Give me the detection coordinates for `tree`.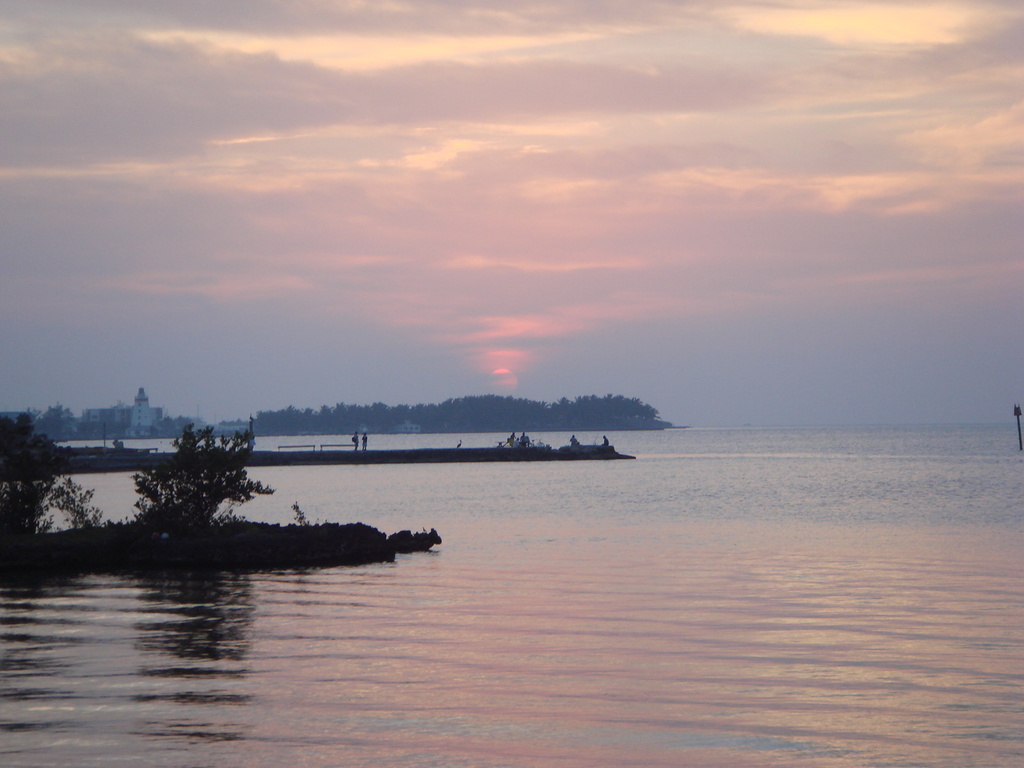
bbox(145, 408, 246, 532).
